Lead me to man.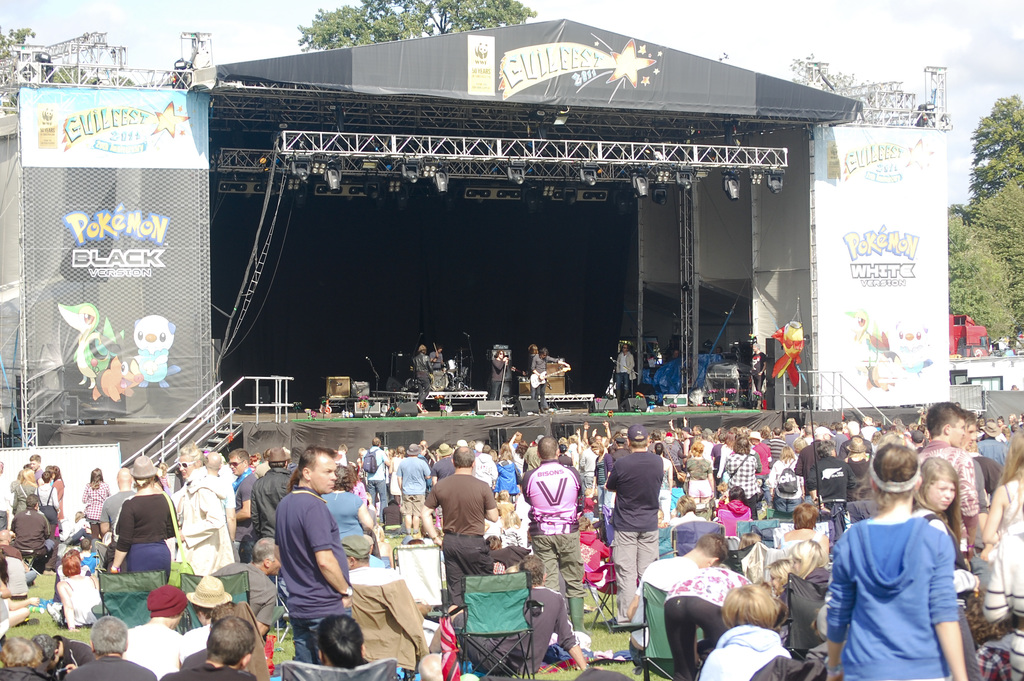
Lead to <bbox>605, 422, 664, 630</bbox>.
